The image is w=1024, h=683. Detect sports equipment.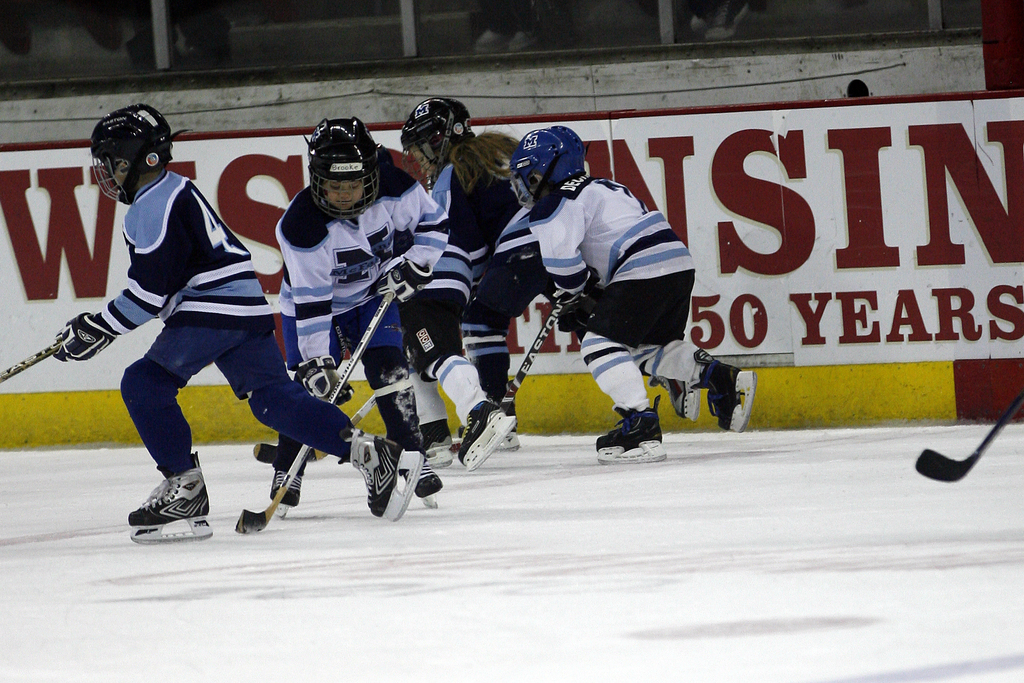
Detection: 252, 395, 376, 463.
